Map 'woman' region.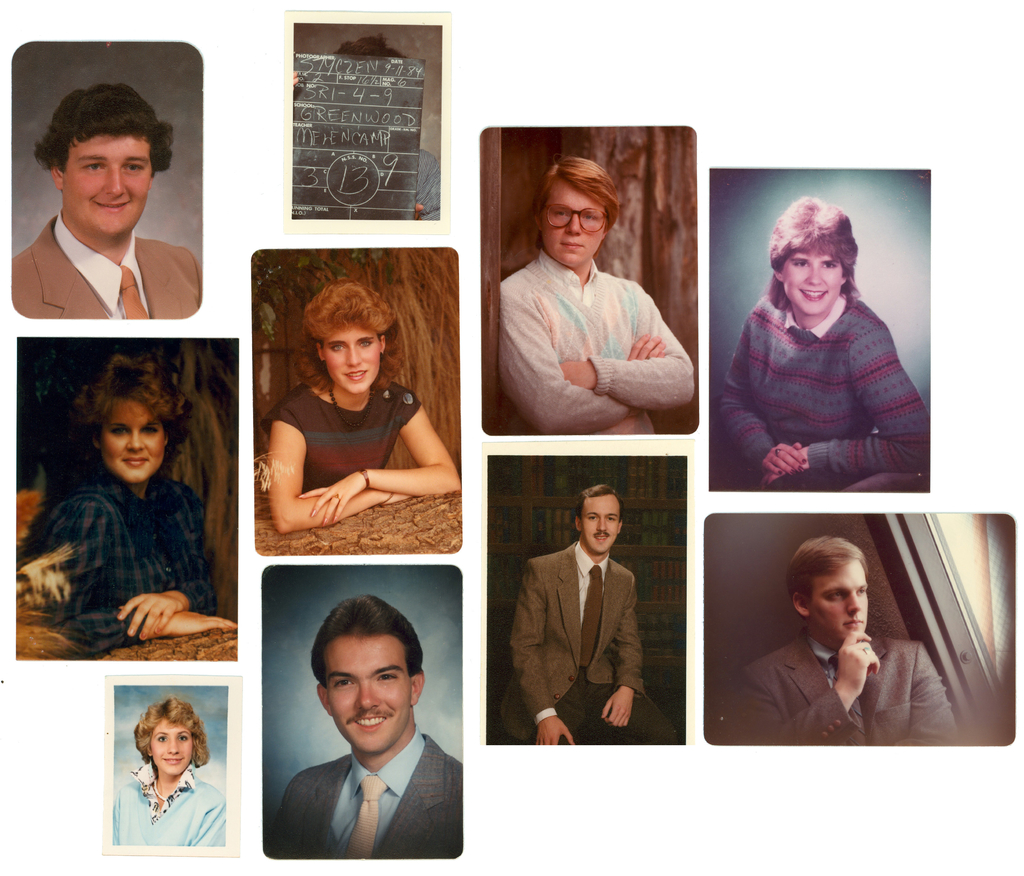
Mapped to crop(12, 353, 238, 653).
